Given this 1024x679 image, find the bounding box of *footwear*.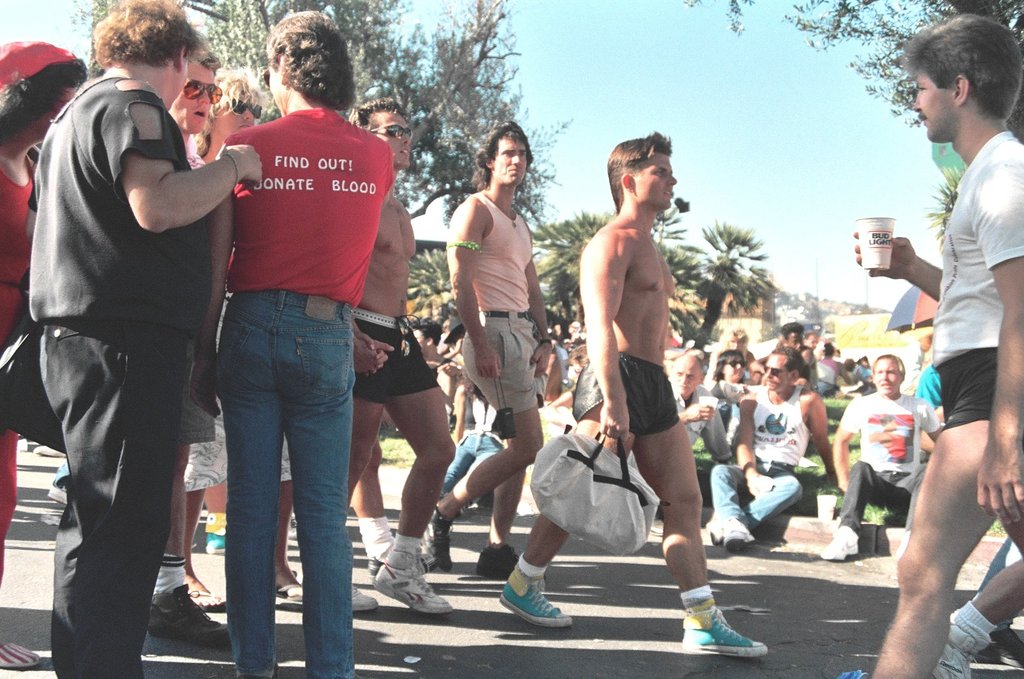
<bbox>205, 512, 228, 553</bbox>.
